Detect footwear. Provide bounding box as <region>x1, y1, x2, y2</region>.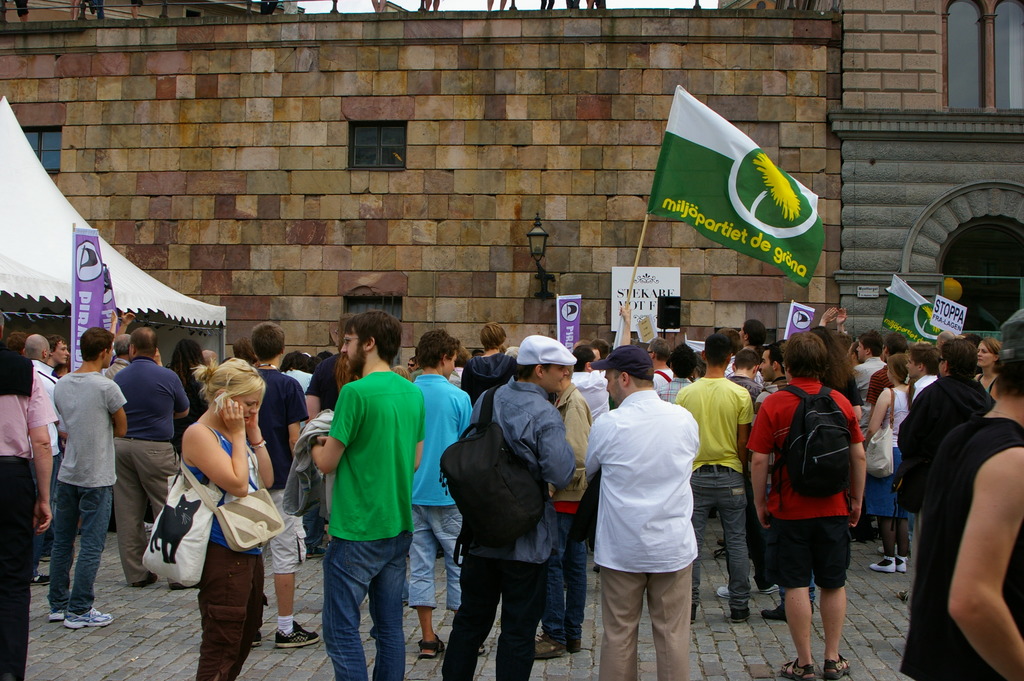
<region>692, 604, 700, 629</region>.
